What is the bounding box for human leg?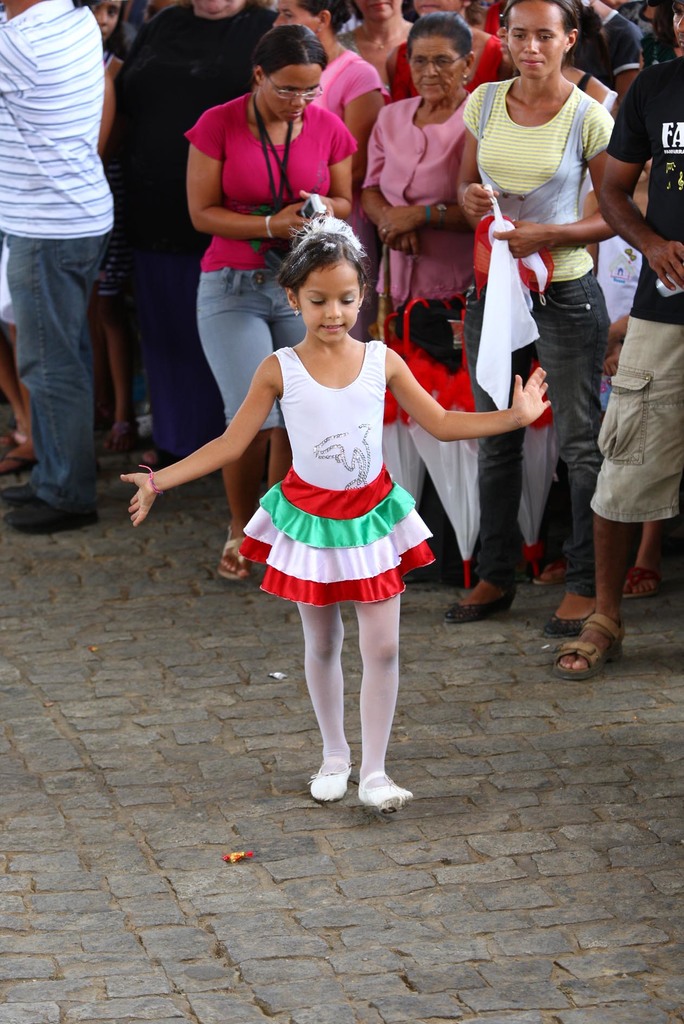
bbox=(558, 311, 683, 669).
